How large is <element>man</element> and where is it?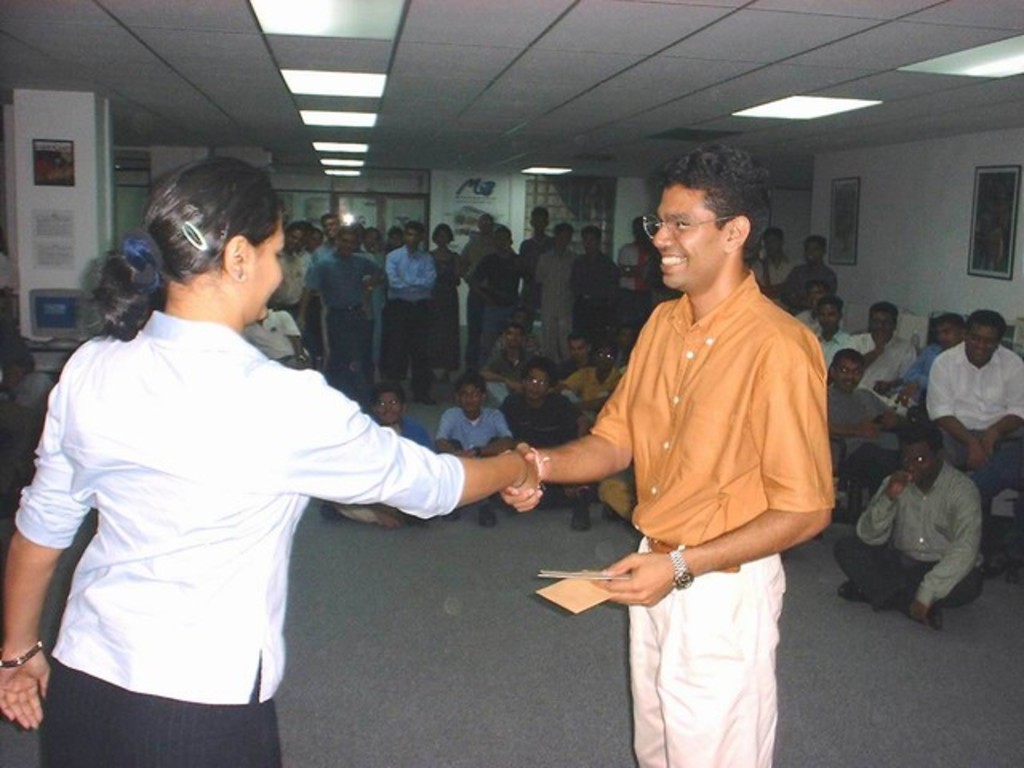
Bounding box: box=[240, 309, 314, 370].
